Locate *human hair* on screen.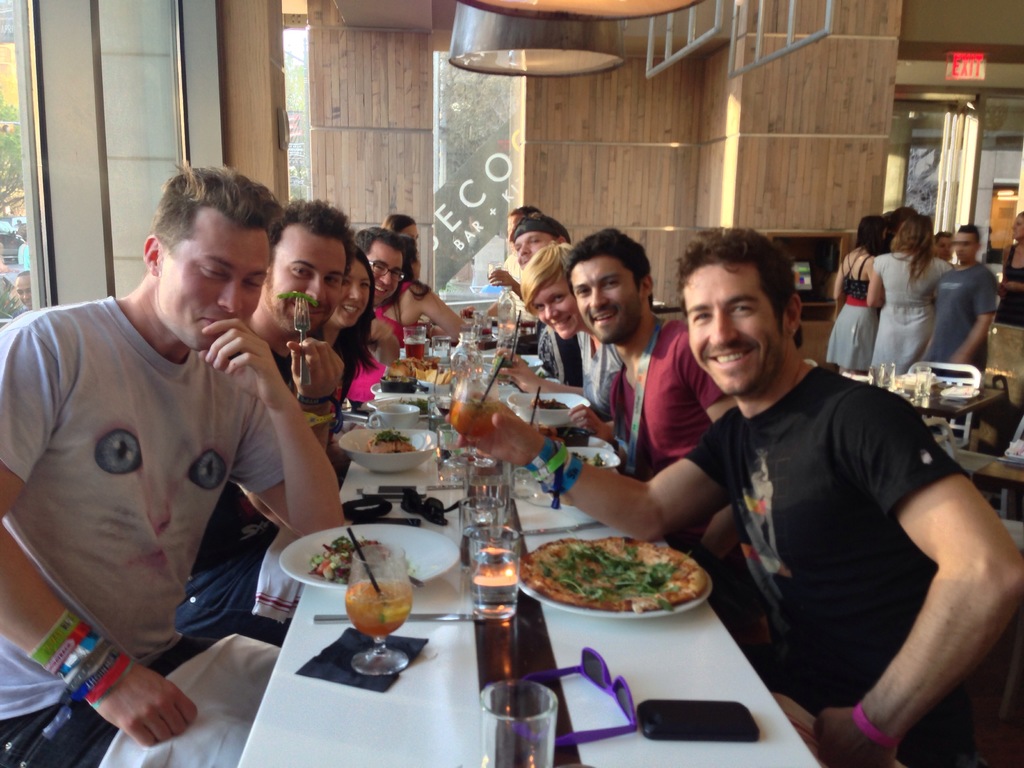
On screen at left=271, top=200, right=355, bottom=271.
